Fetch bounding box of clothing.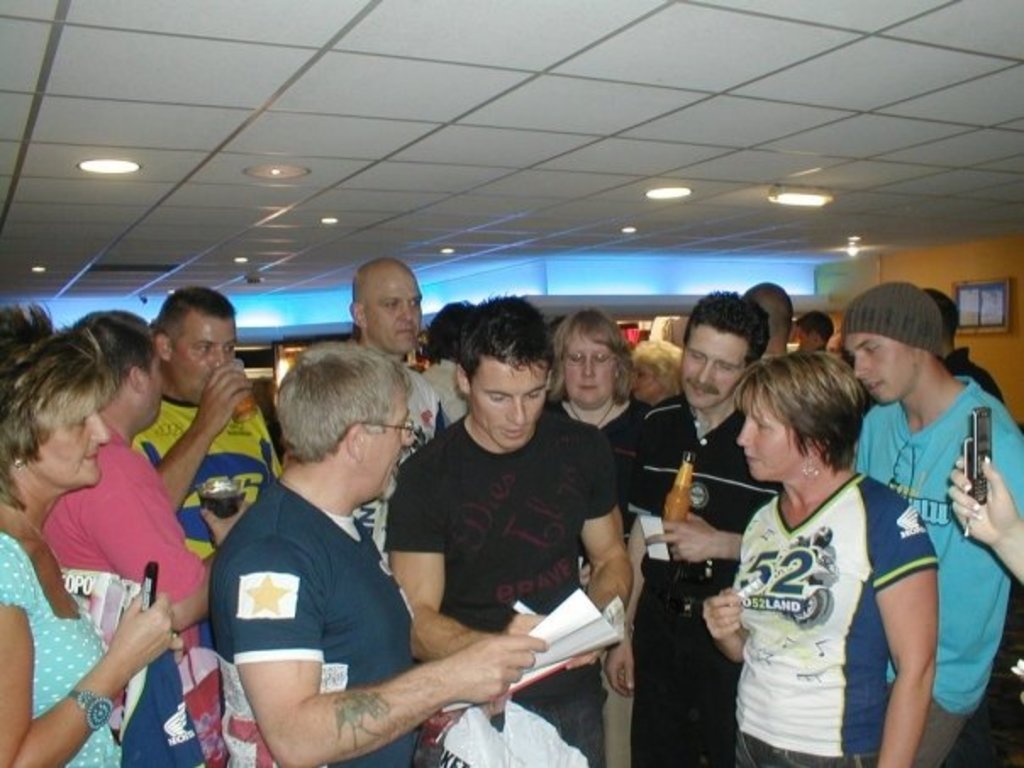
Bbox: 46/415/239/766.
